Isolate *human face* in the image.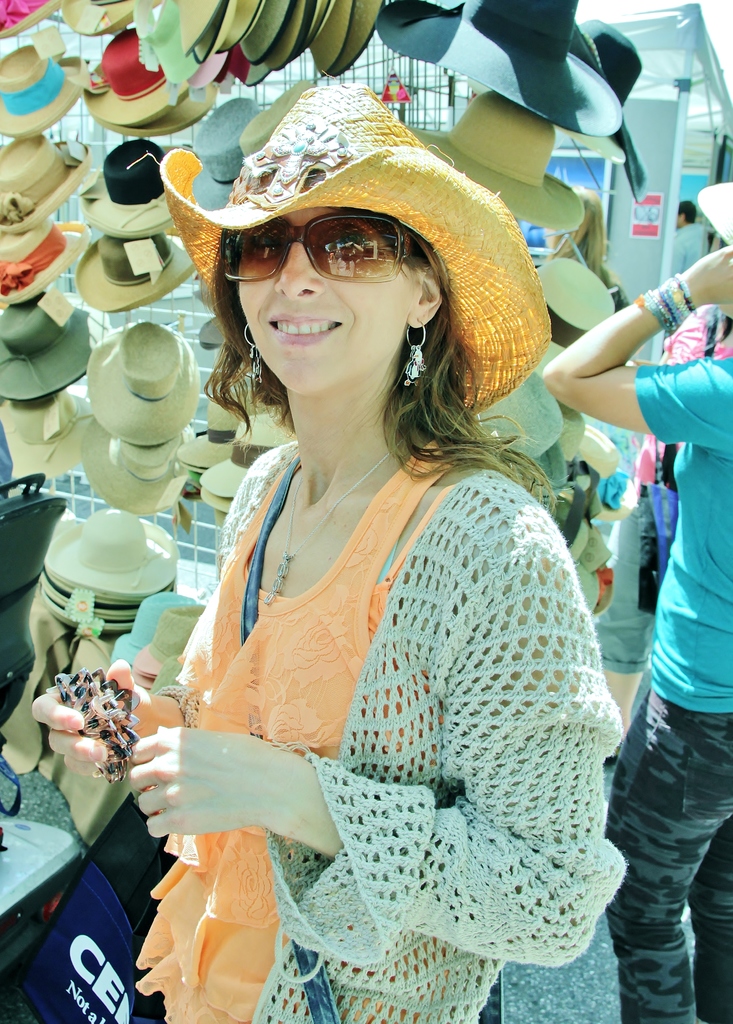
Isolated region: x1=239, y1=206, x2=407, y2=393.
